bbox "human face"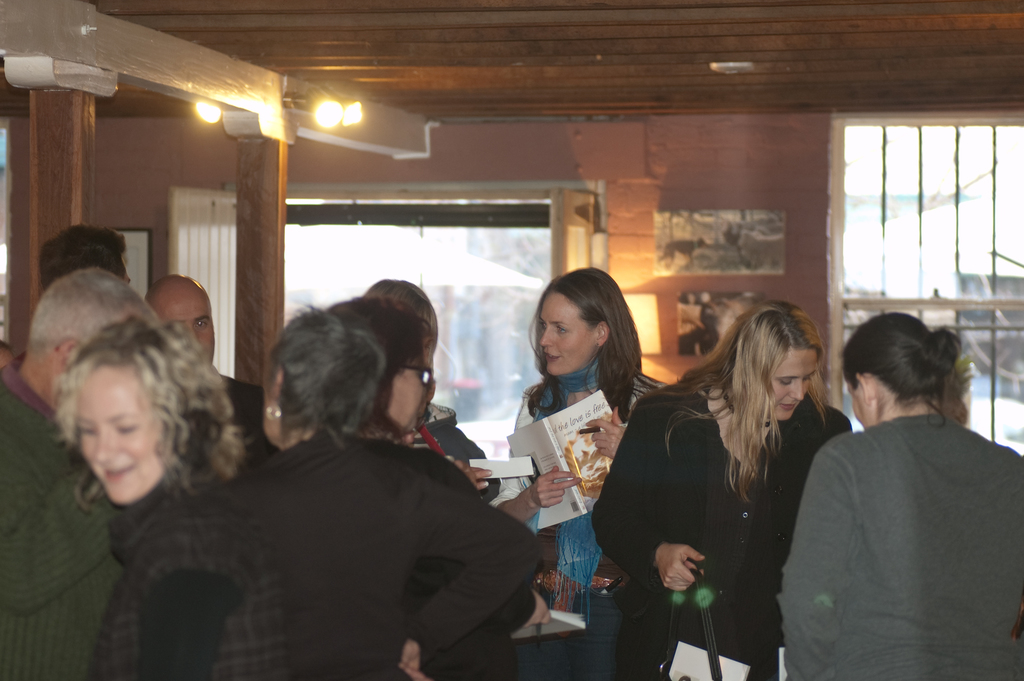
region(768, 343, 820, 418)
